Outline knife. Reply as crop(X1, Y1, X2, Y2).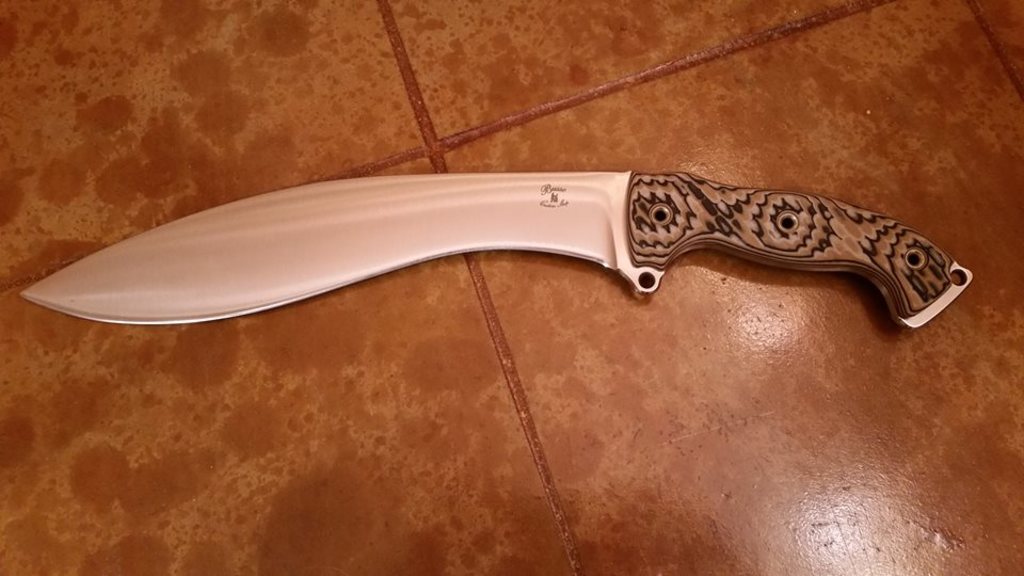
crop(18, 170, 978, 335).
